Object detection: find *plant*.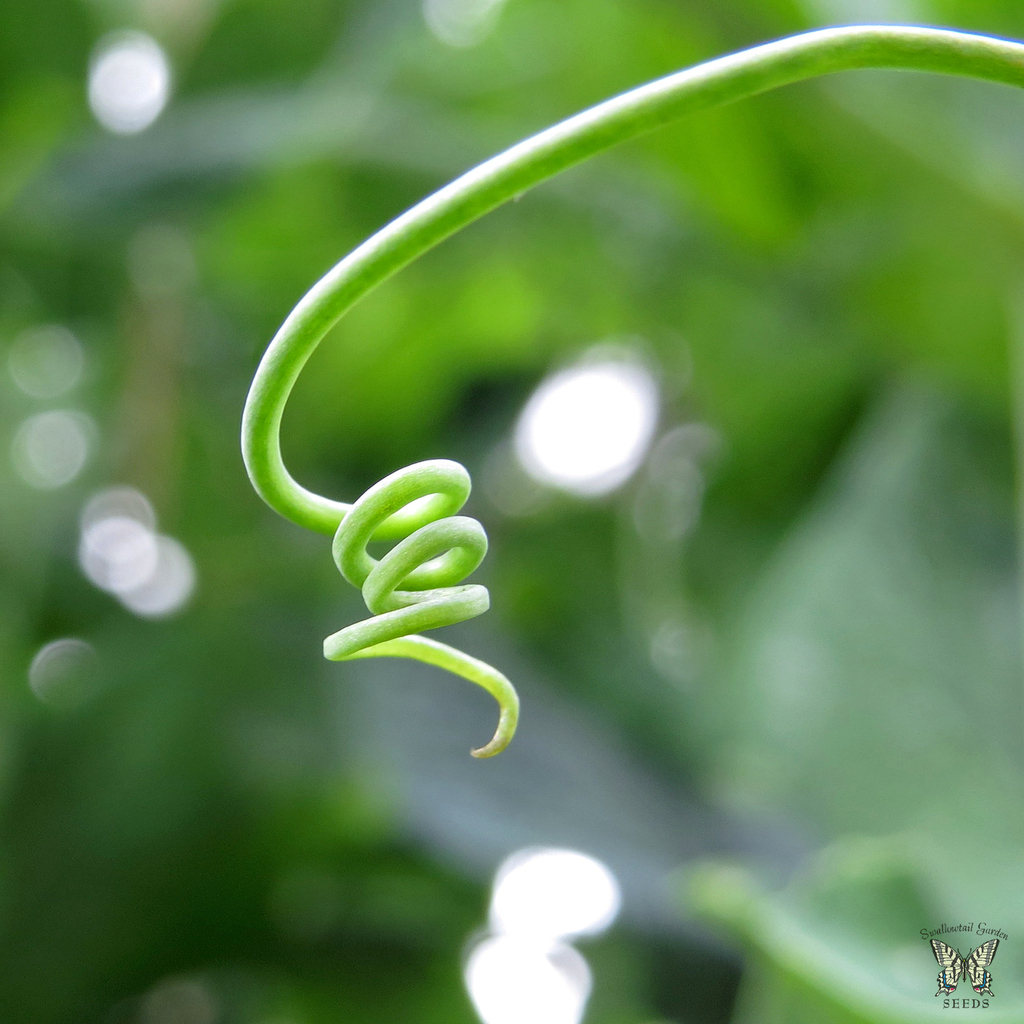
locate(0, 0, 1023, 1020).
